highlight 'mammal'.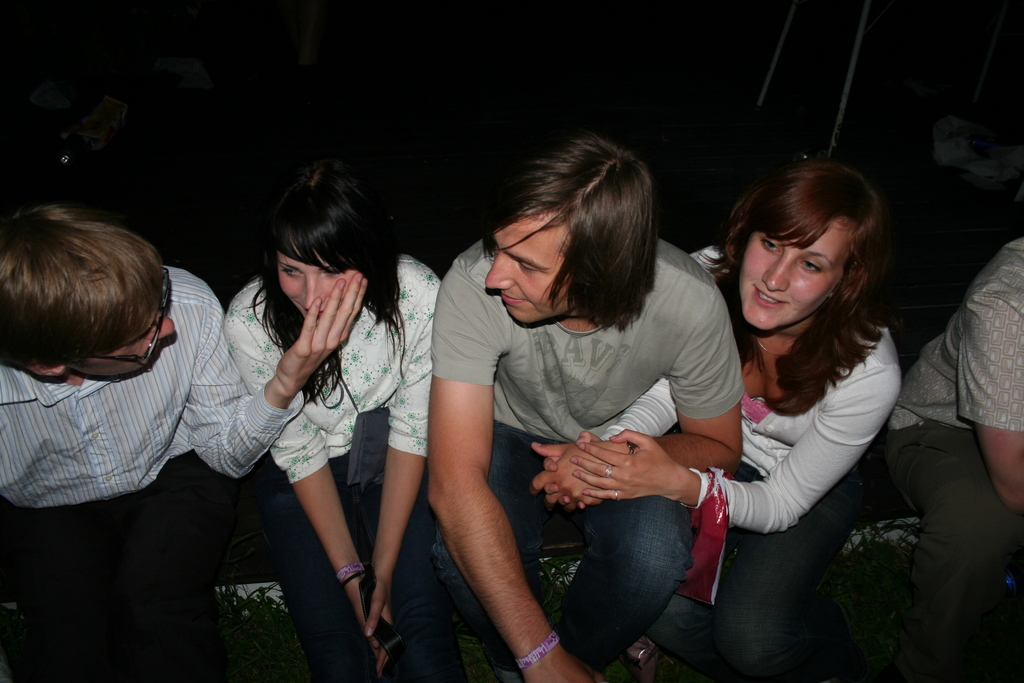
Highlighted region: 0, 166, 268, 638.
